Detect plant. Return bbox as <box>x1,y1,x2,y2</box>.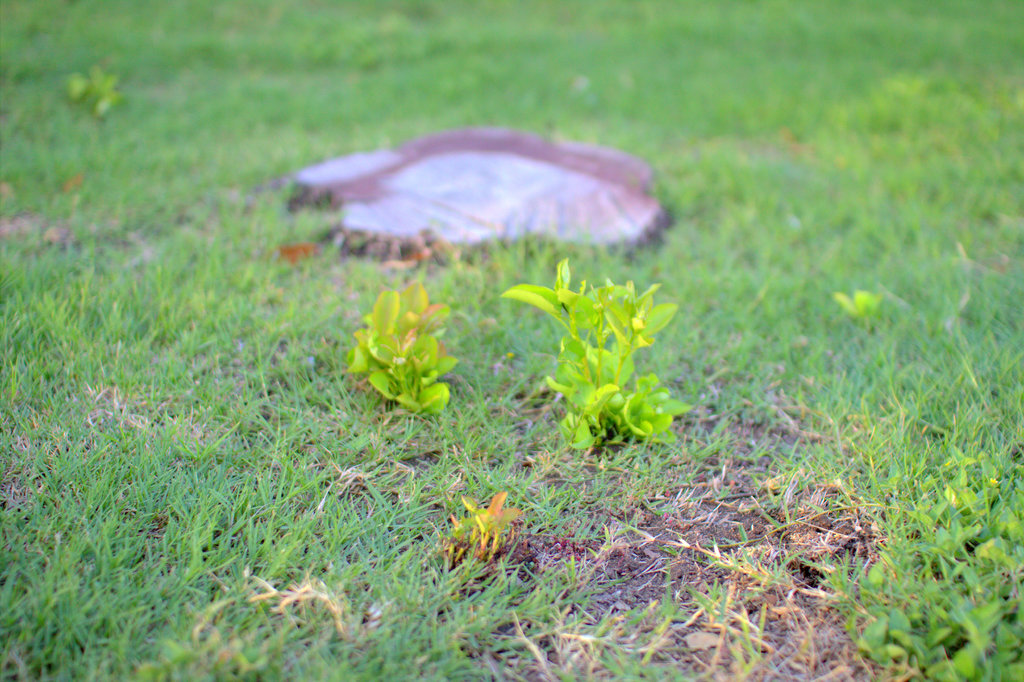
<box>450,475,518,564</box>.
